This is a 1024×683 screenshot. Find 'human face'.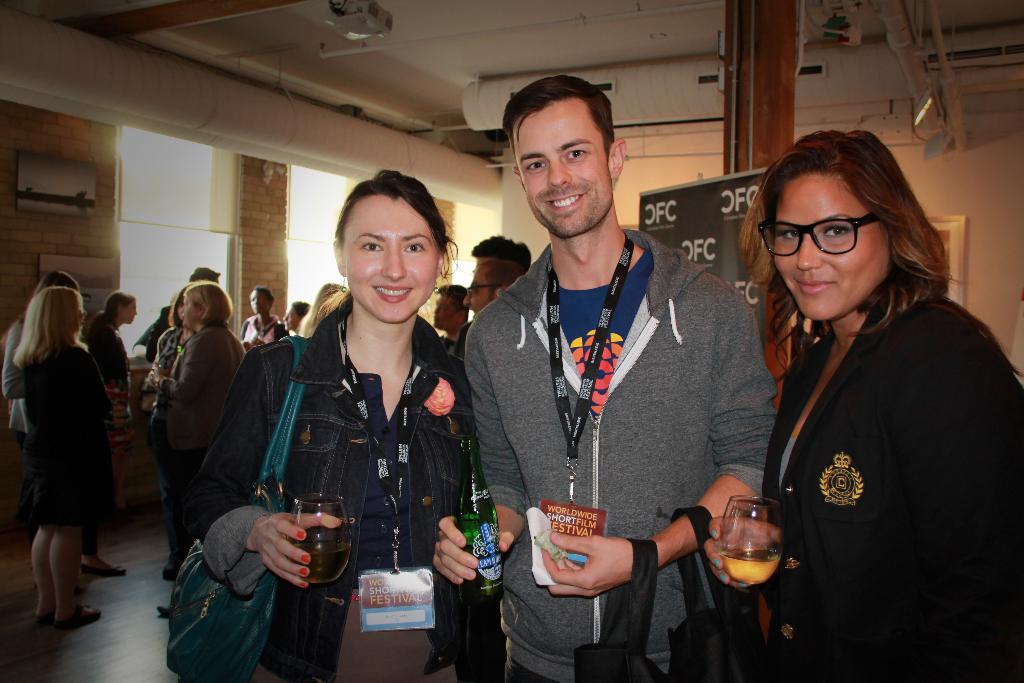
Bounding box: Rect(343, 199, 439, 318).
